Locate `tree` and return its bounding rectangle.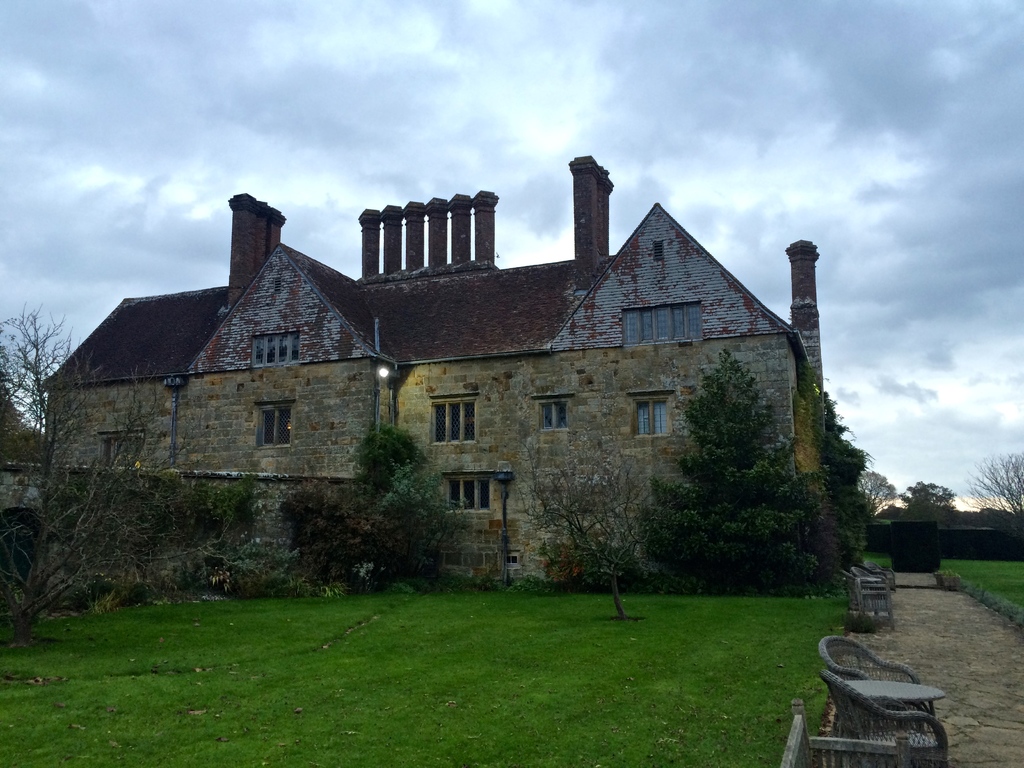
851/469/906/520.
